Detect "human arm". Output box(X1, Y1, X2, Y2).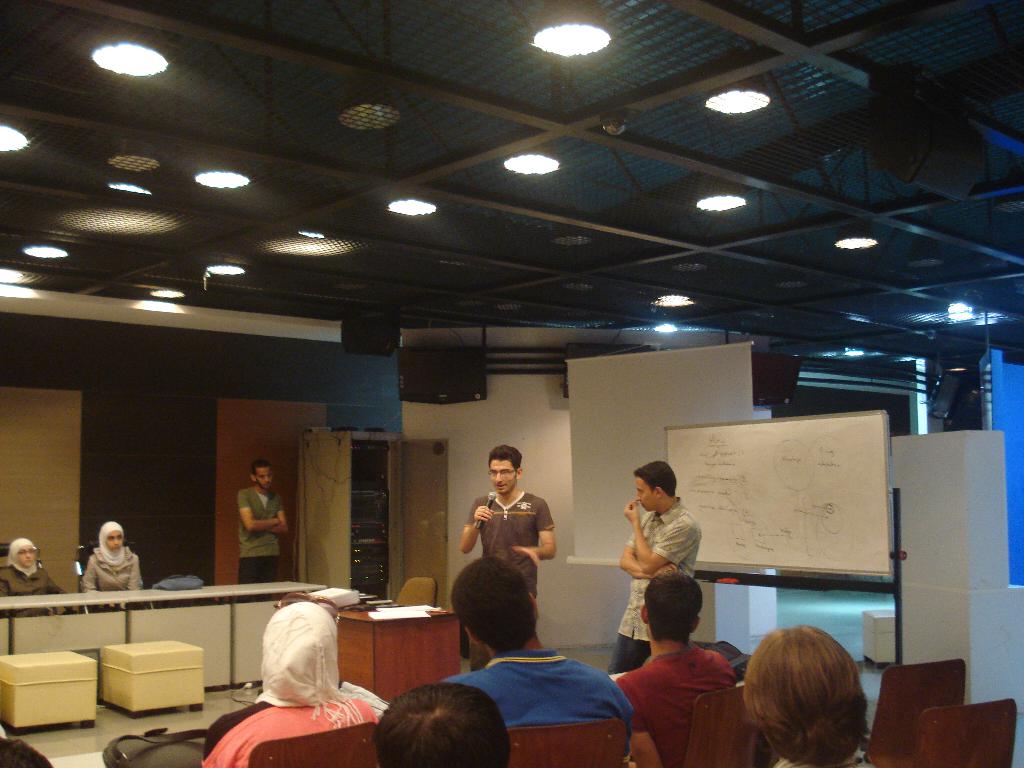
box(520, 504, 558, 563).
